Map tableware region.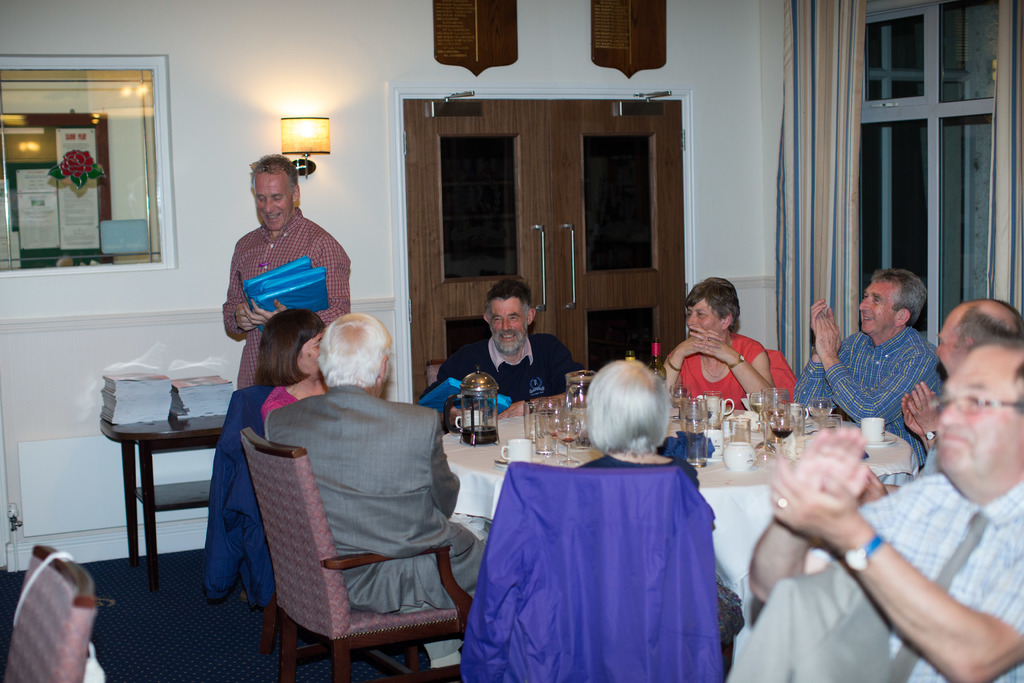
Mapped to left=499, top=437, right=532, bottom=465.
